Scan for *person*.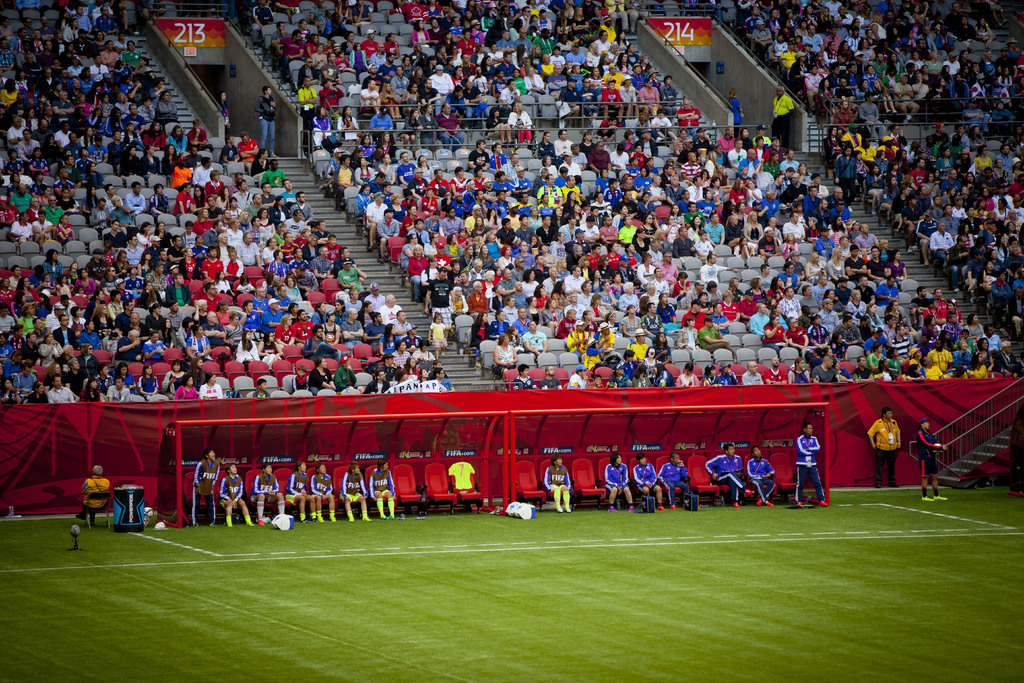
Scan result: rect(657, 451, 689, 512).
